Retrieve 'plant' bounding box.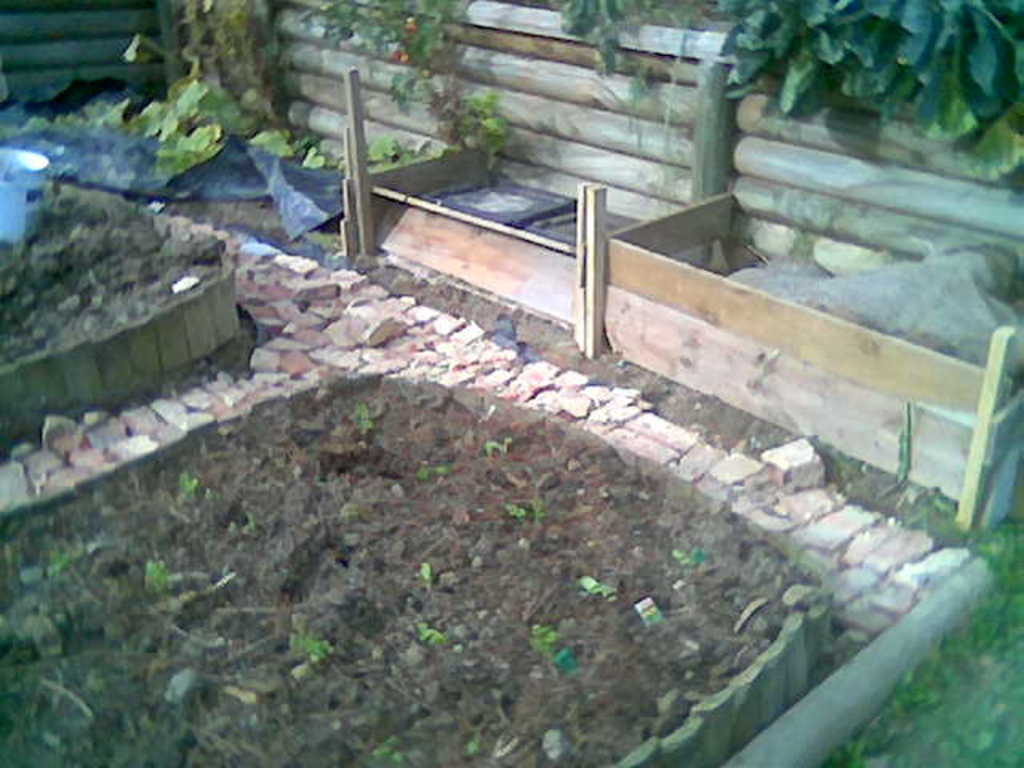
Bounding box: crop(550, 0, 709, 182).
